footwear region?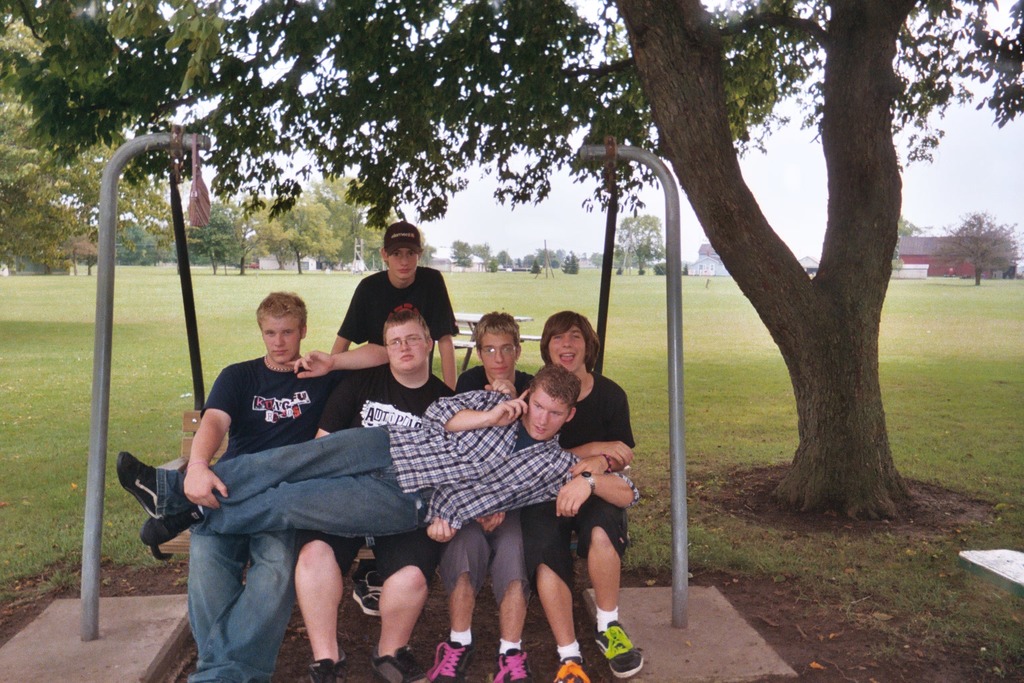
x1=552, y1=654, x2=589, y2=682
